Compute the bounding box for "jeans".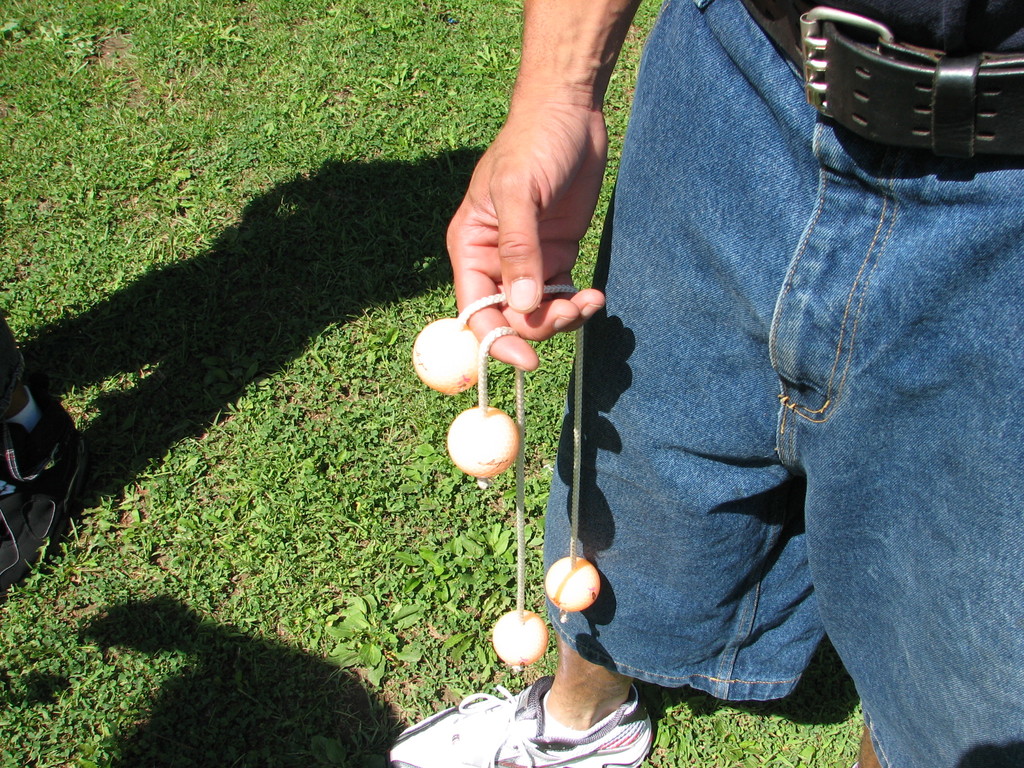
bbox(492, 49, 1004, 756).
